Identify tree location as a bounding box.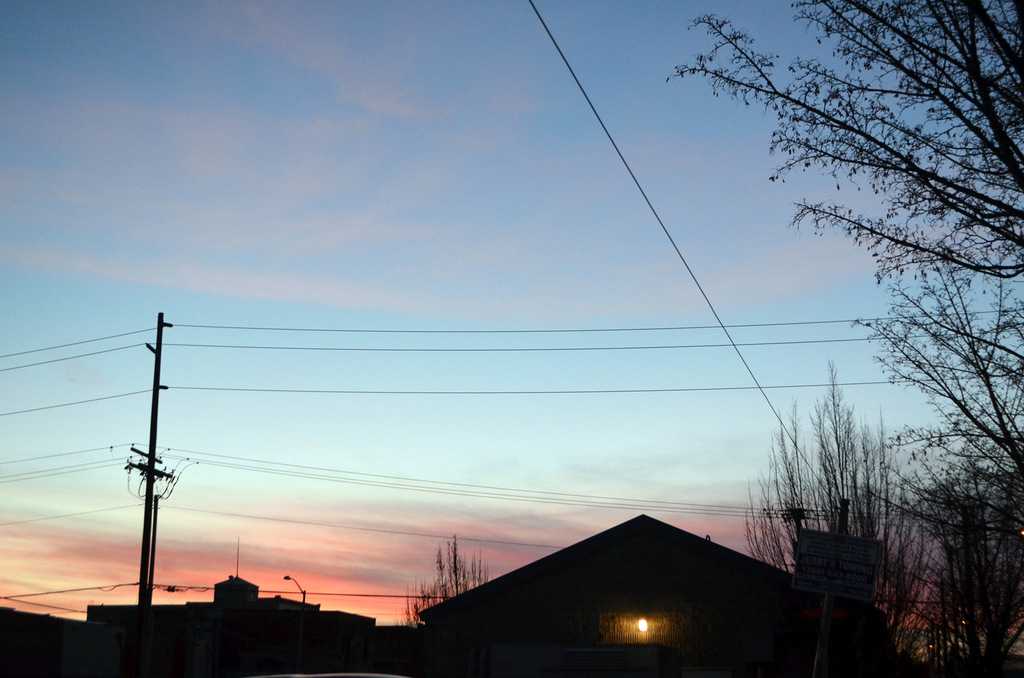
select_region(732, 370, 963, 654).
